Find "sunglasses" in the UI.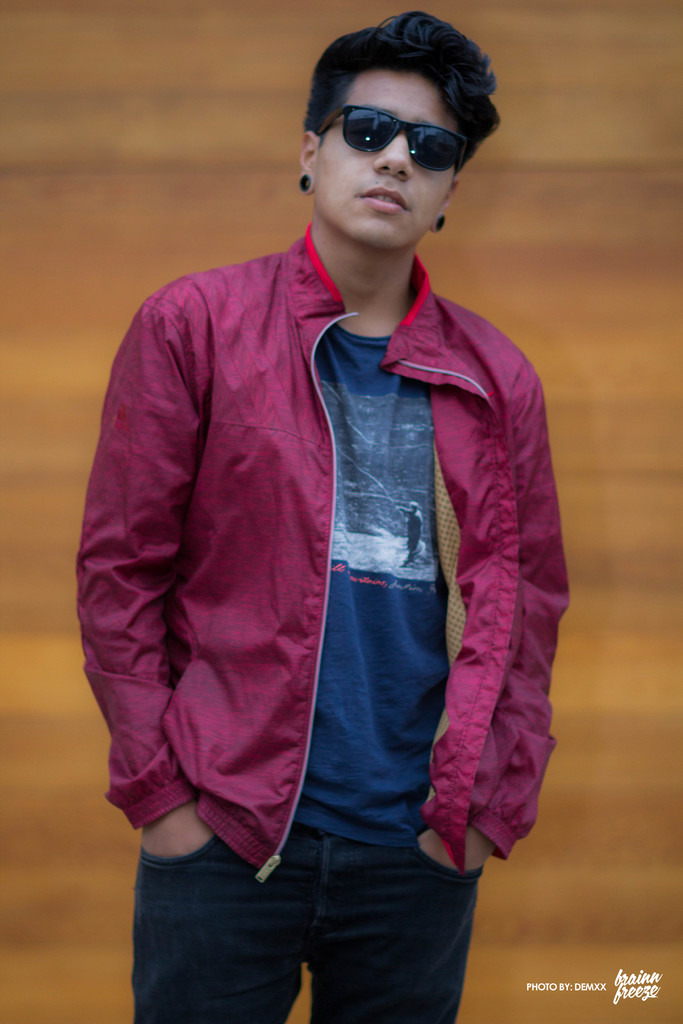
UI element at 316/106/465/173.
